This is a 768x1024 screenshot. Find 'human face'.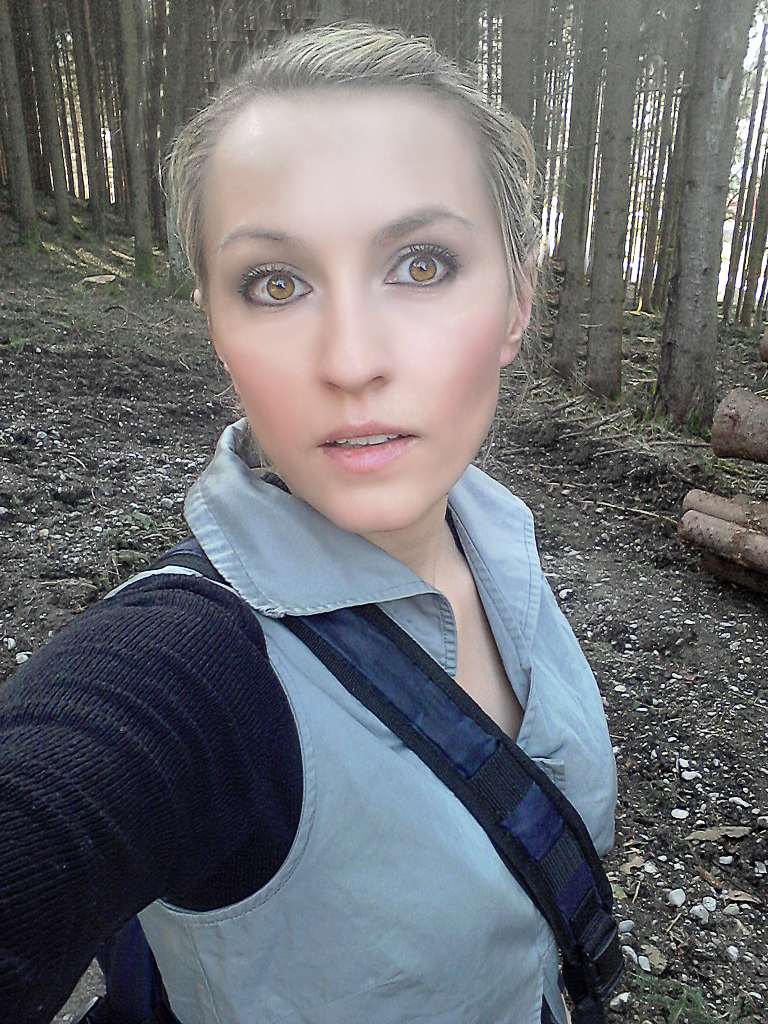
Bounding box: (x1=194, y1=88, x2=511, y2=537).
